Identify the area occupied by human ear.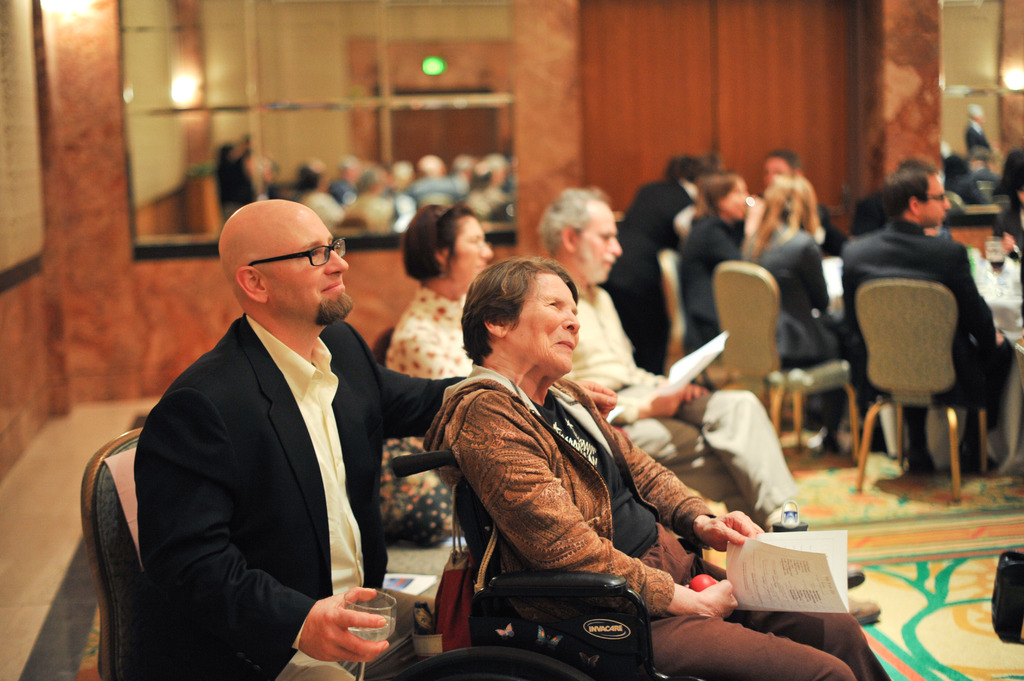
Area: x1=562, y1=223, x2=578, y2=253.
